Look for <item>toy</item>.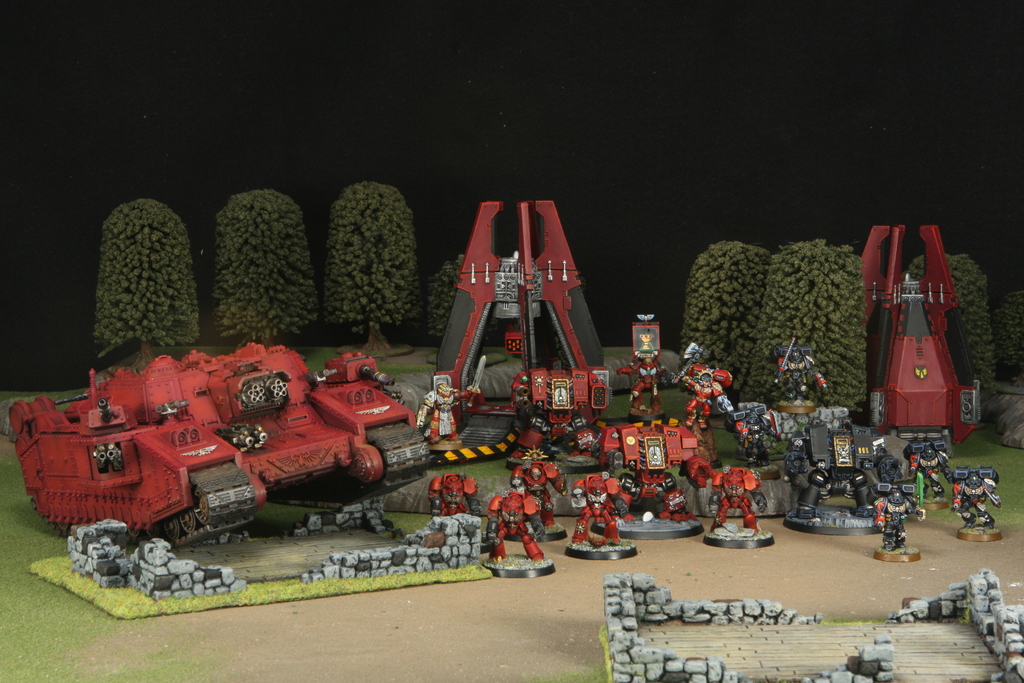
Found: BBox(504, 363, 610, 476).
